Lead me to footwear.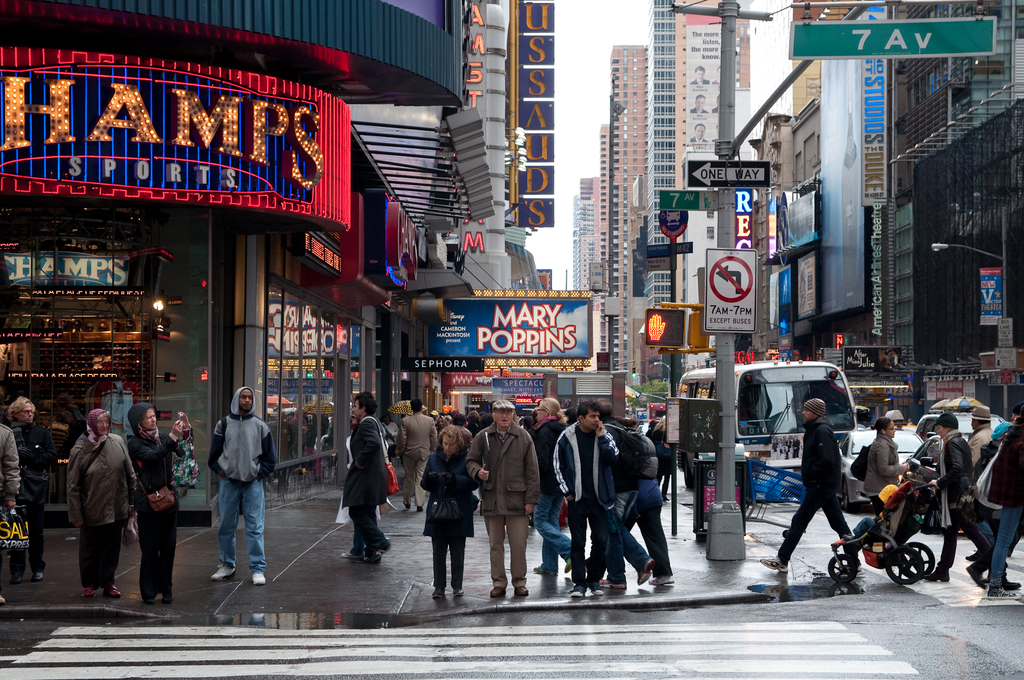
Lead to [left=964, top=563, right=986, bottom=587].
